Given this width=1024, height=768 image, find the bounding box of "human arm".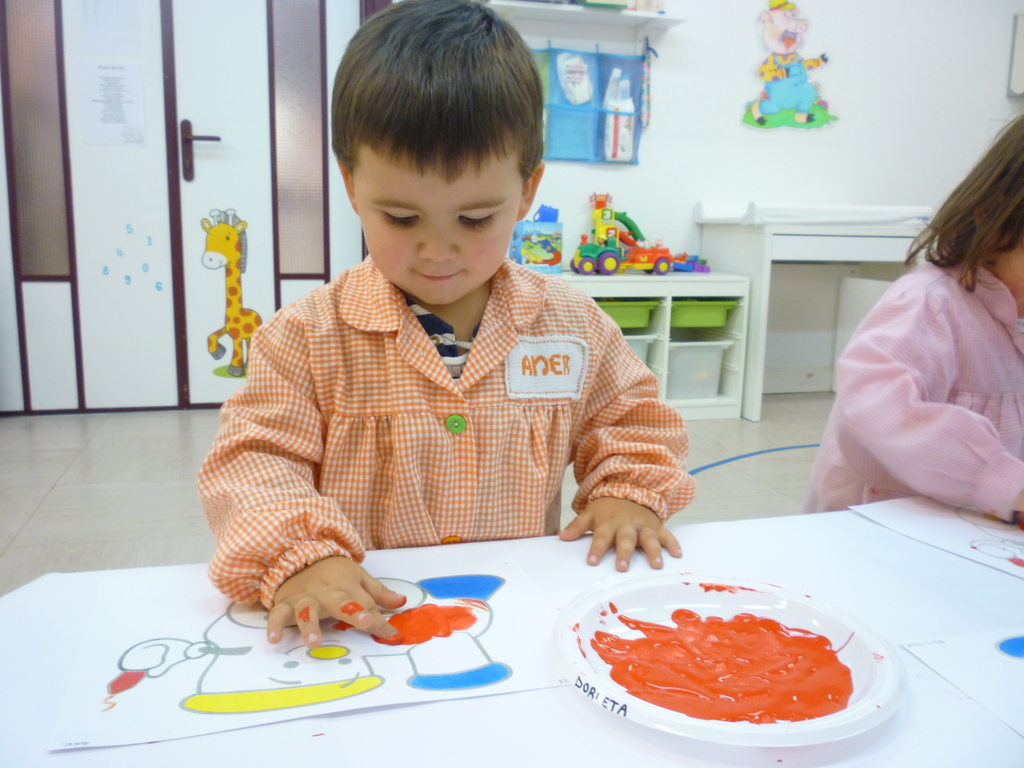
x1=565 y1=339 x2=695 y2=611.
